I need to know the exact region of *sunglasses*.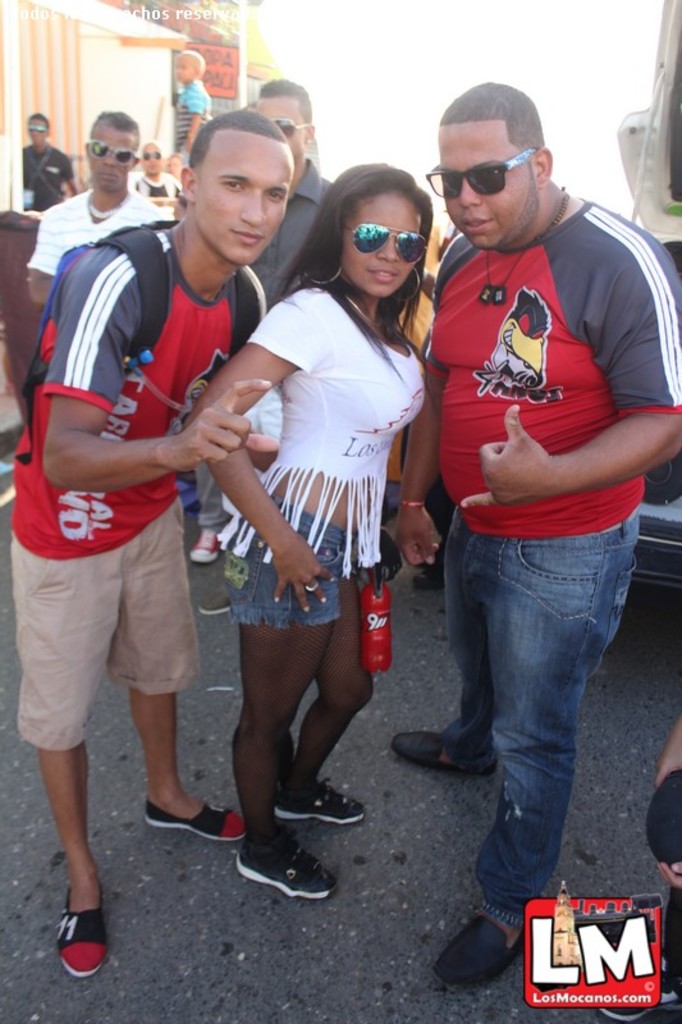
Region: detection(142, 151, 163, 159).
